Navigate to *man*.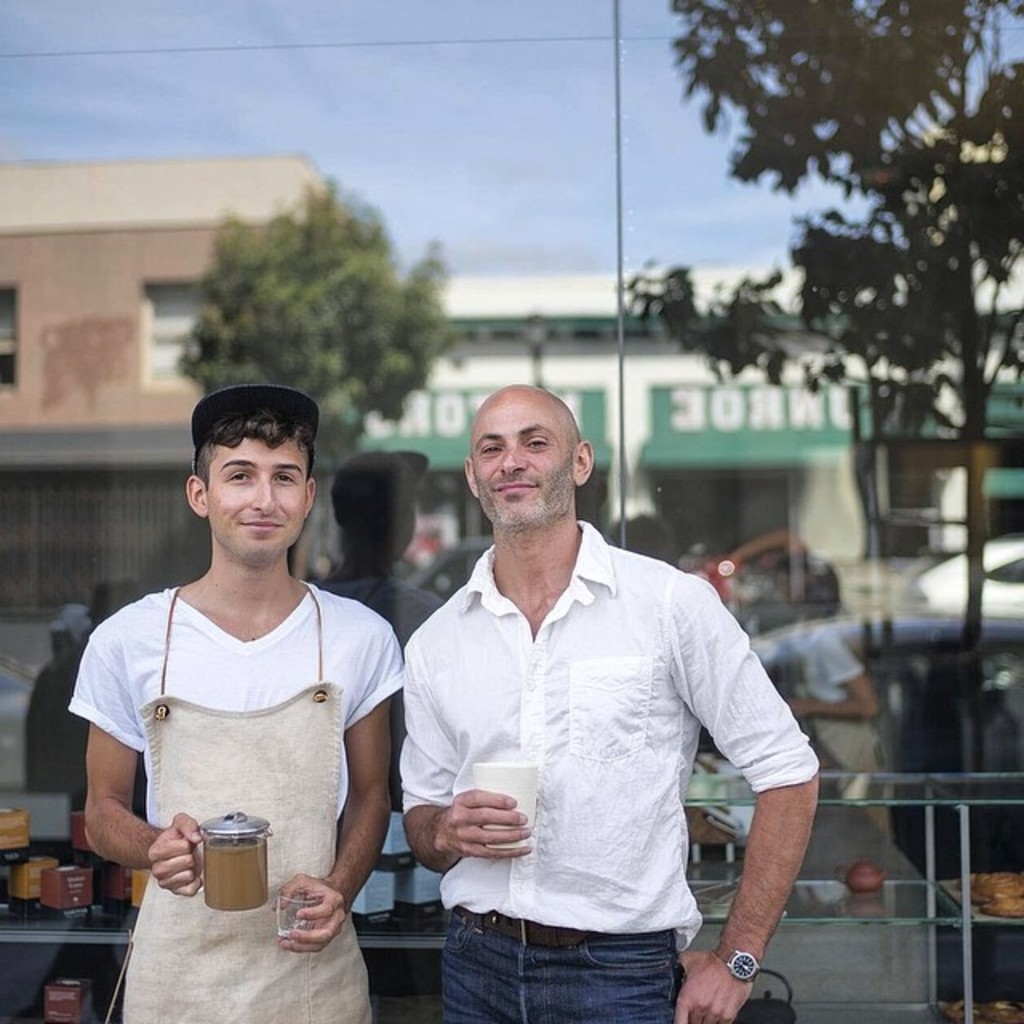
Navigation target: bbox(69, 382, 406, 1022).
